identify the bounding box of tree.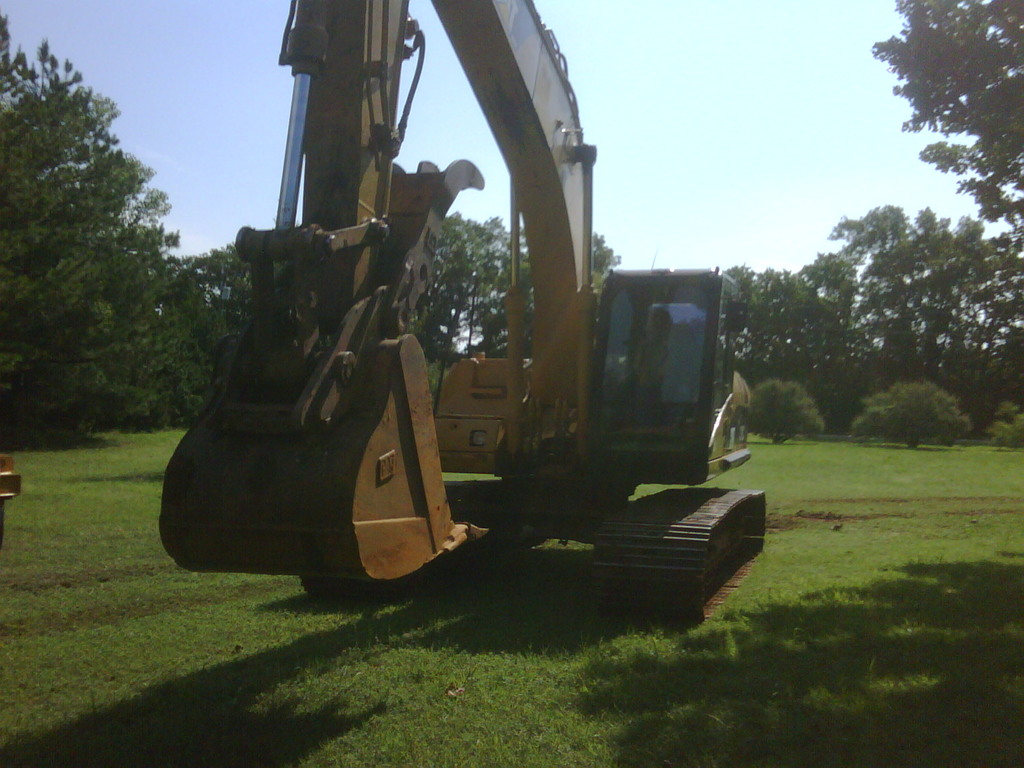
[left=847, top=371, right=976, bottom=456].
